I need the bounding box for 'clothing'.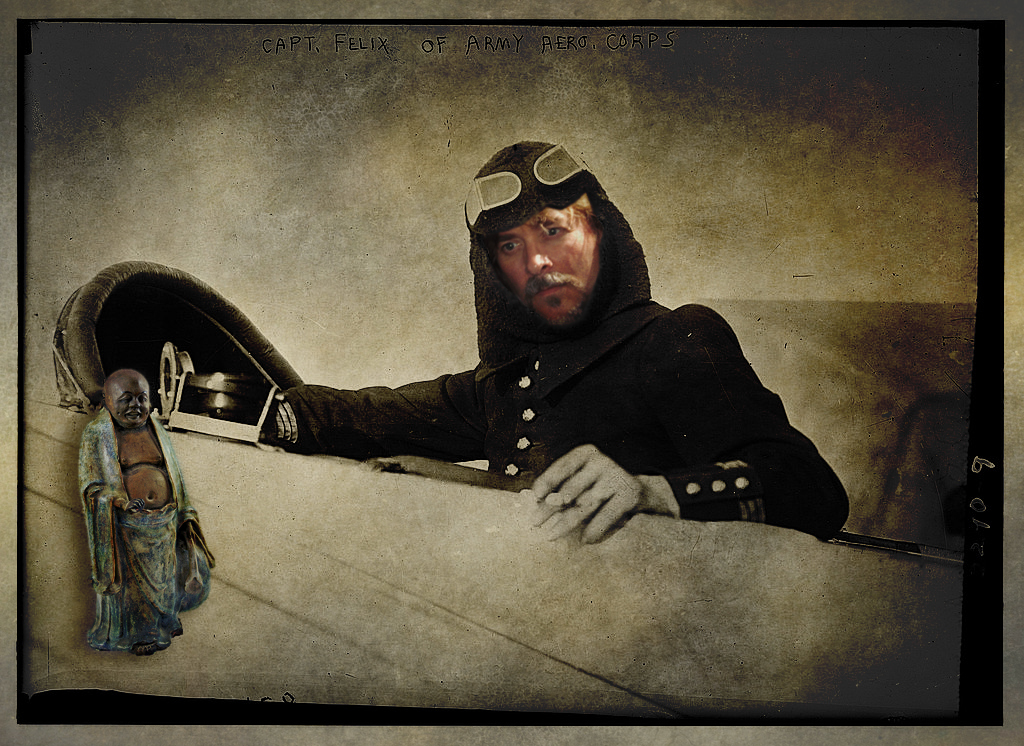
Here it is: 67 383 195 657.
